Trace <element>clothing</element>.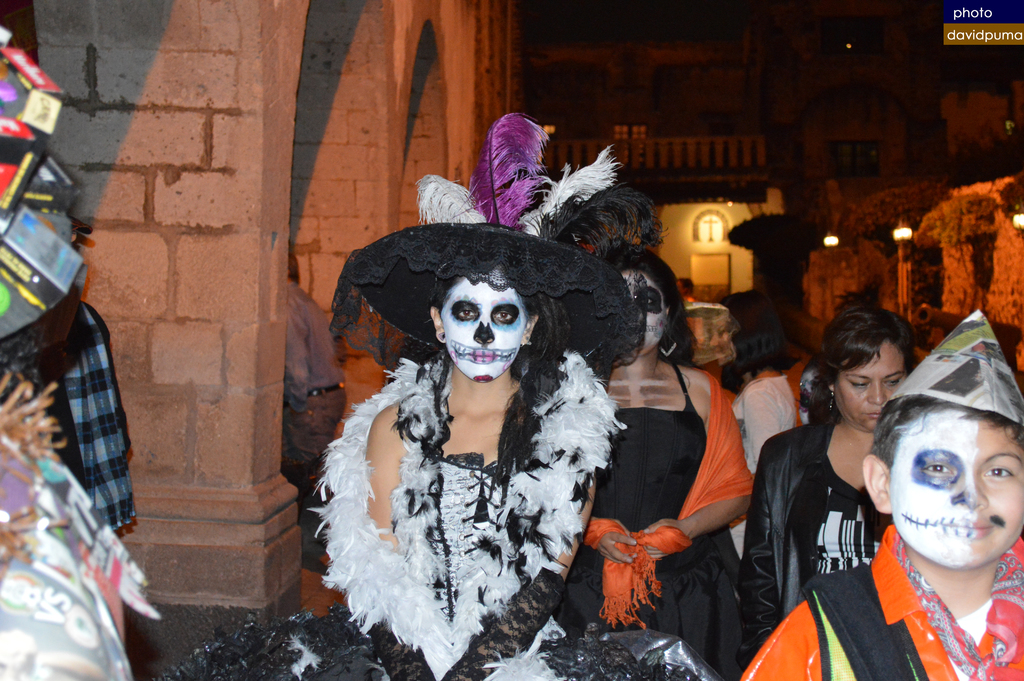
Traced to box=[737, 537, 1023, 680].
